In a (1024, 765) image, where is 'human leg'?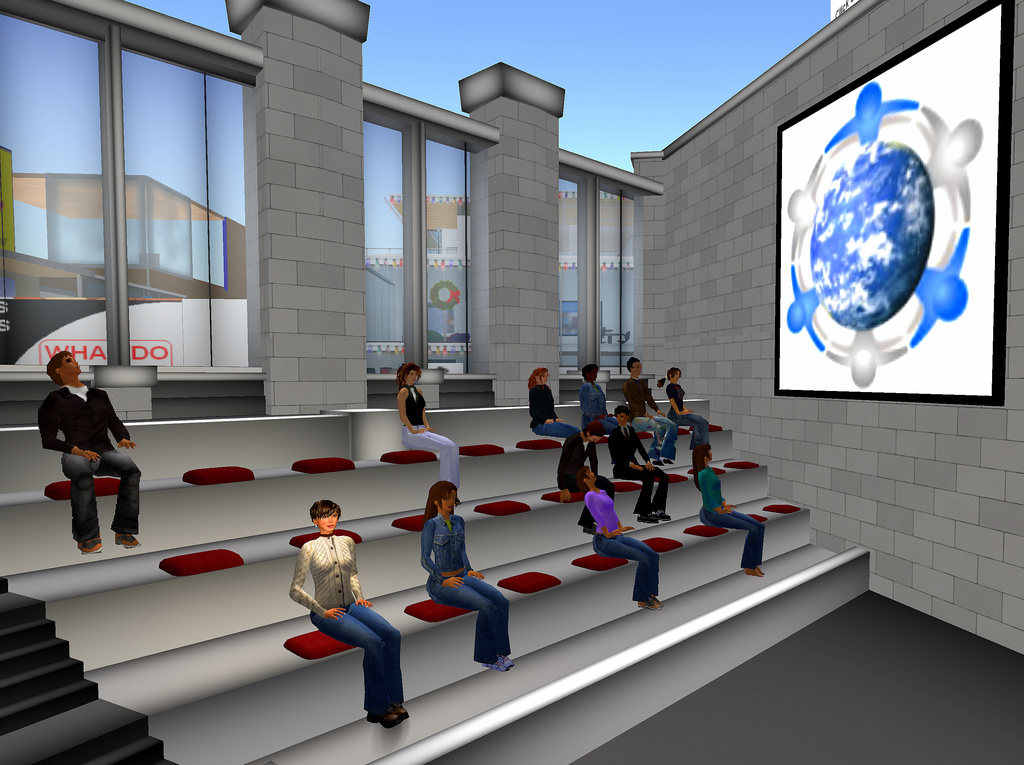
bbox=(610, 531, 664, 613).
